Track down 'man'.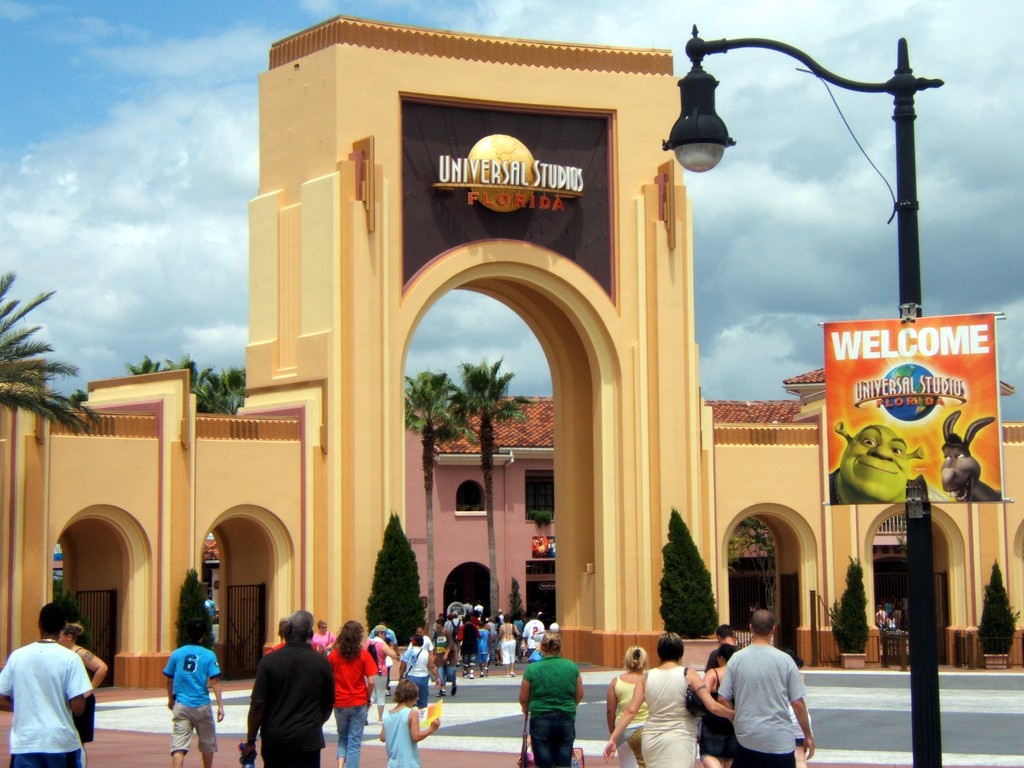
Tracked to (165, 623, 225, 767).
